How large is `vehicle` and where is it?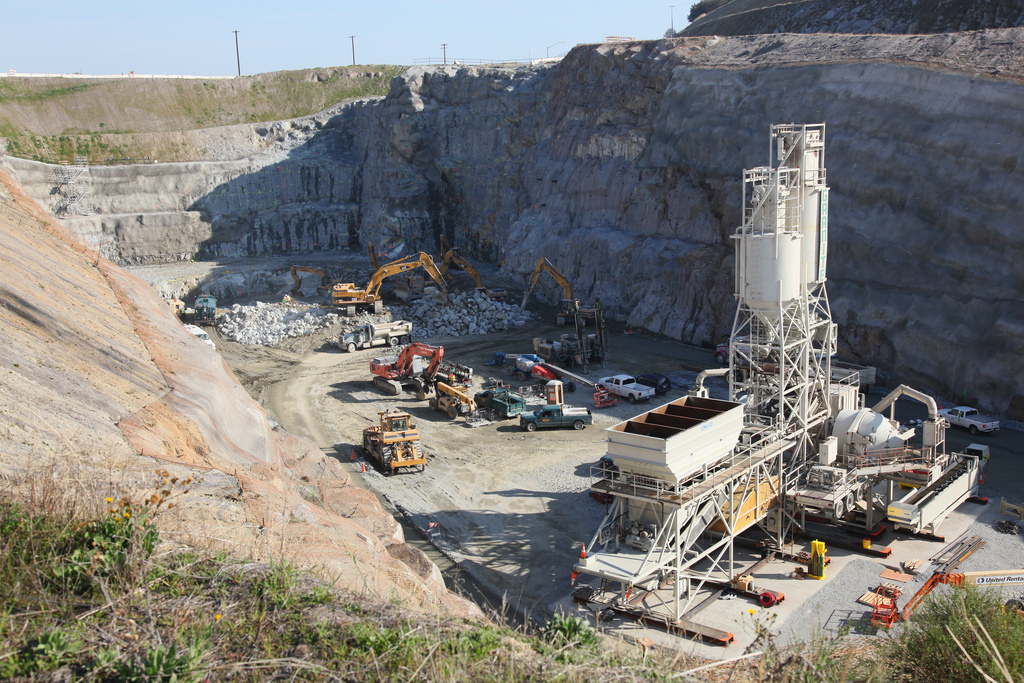
Bounding box: select_region(517, 402, 593, 431).
